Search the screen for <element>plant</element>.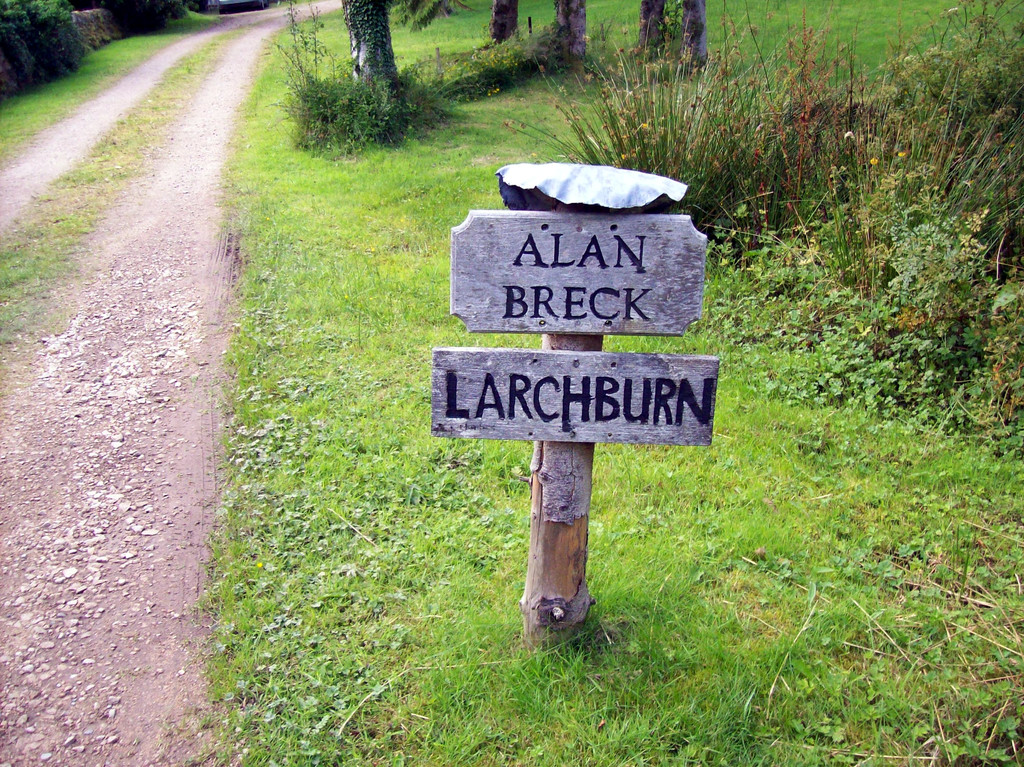
Found at 0, 0, 72, 27.
